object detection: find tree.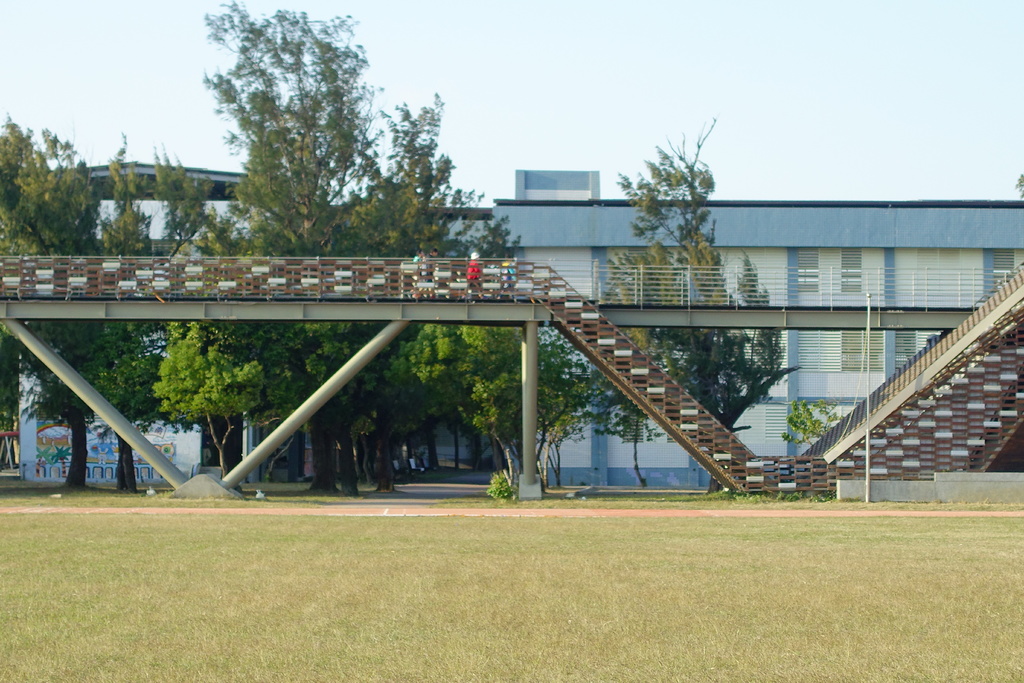
(156,209,313,488).
